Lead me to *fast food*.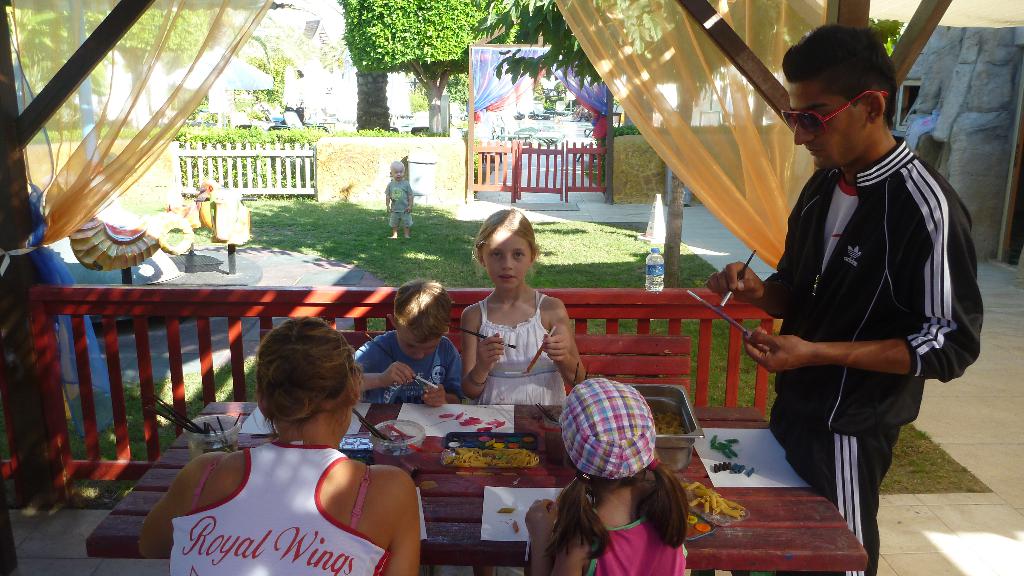
Lead to 680,477,745,521.
